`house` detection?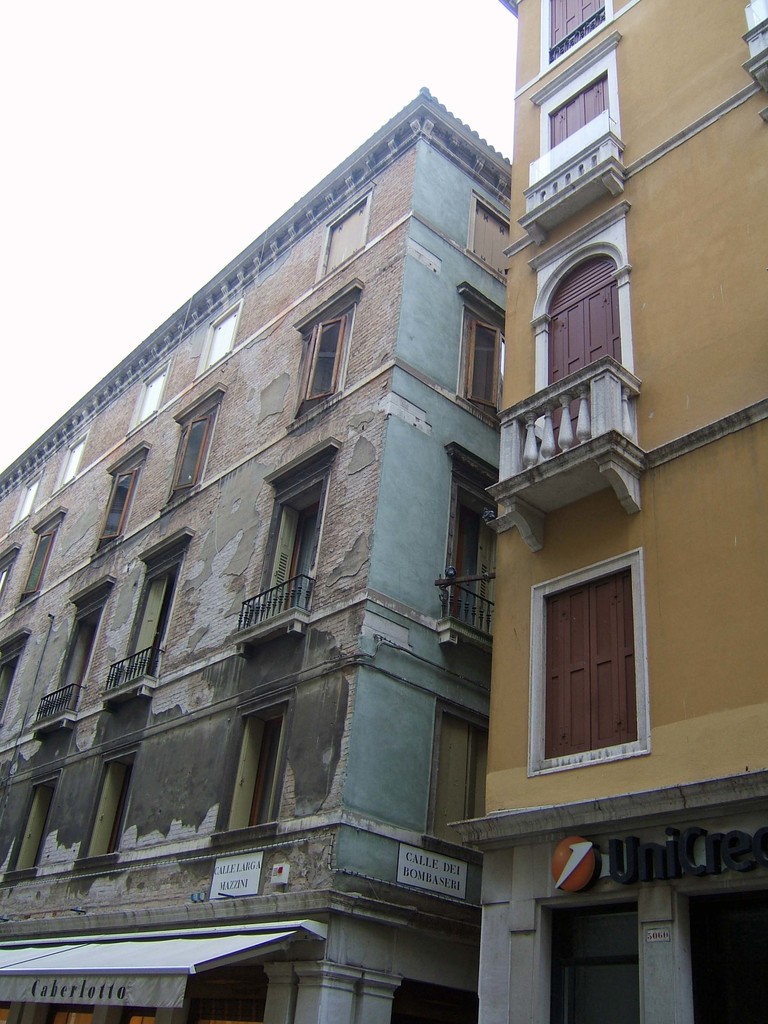
[left=0, top=82, right=497, bottom=1023]
